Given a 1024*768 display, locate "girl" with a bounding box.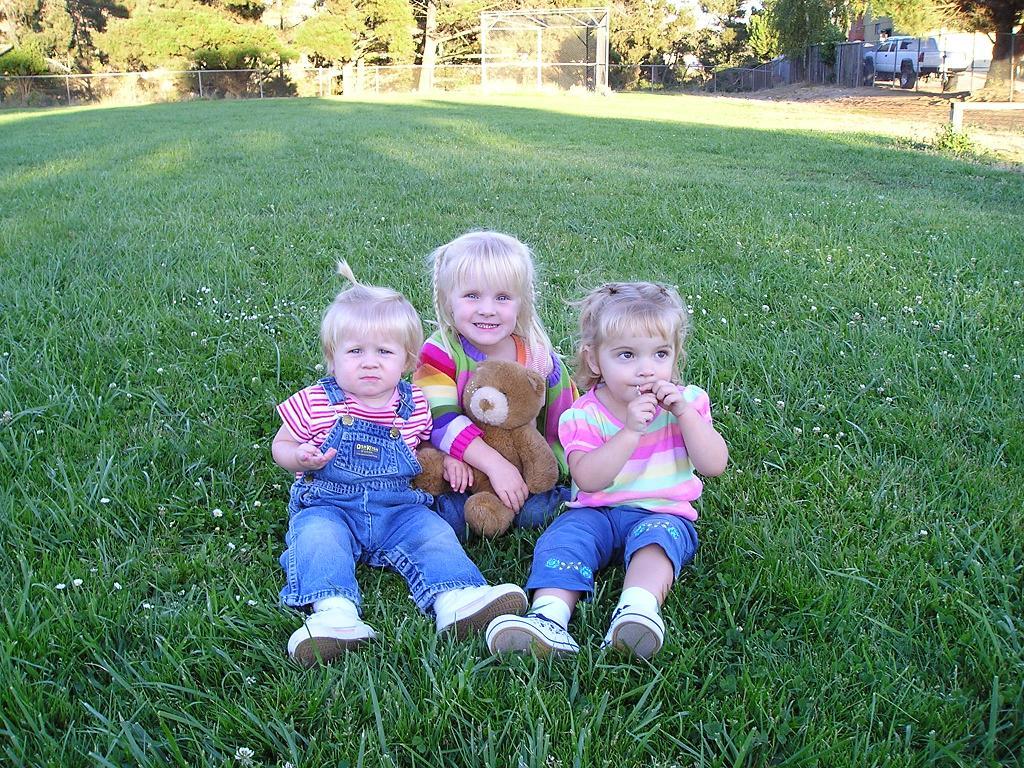
Located: <bbox>266, 253, 530, 664</bbox>.
